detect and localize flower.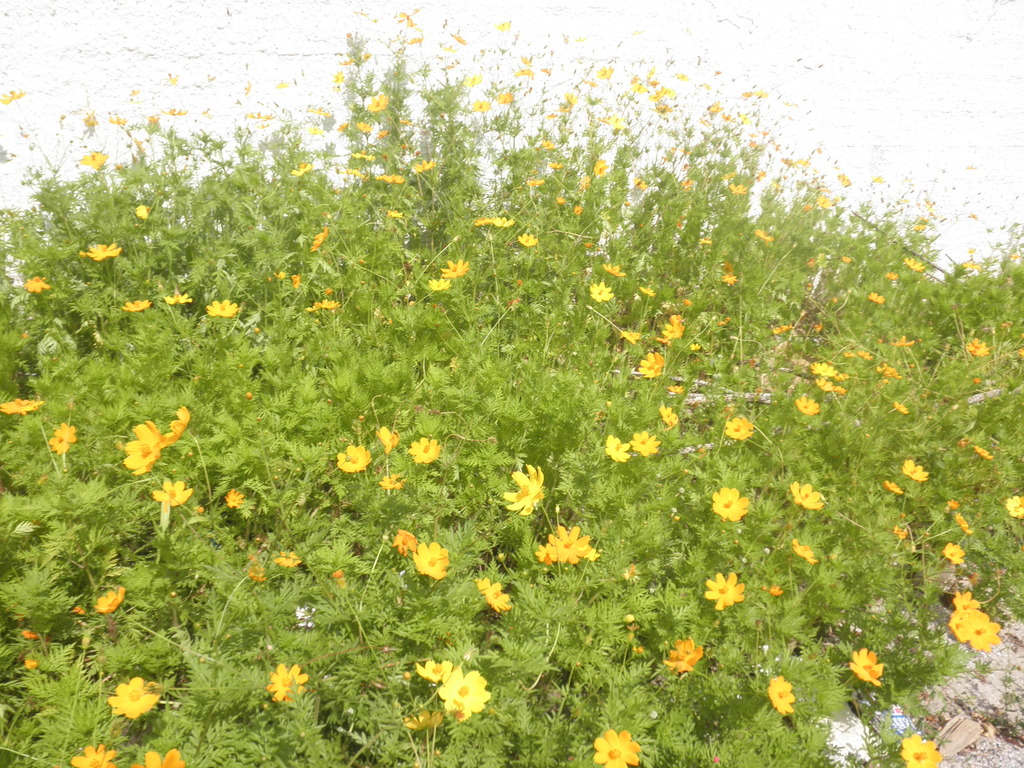
Localized at 548/522/599/566.
